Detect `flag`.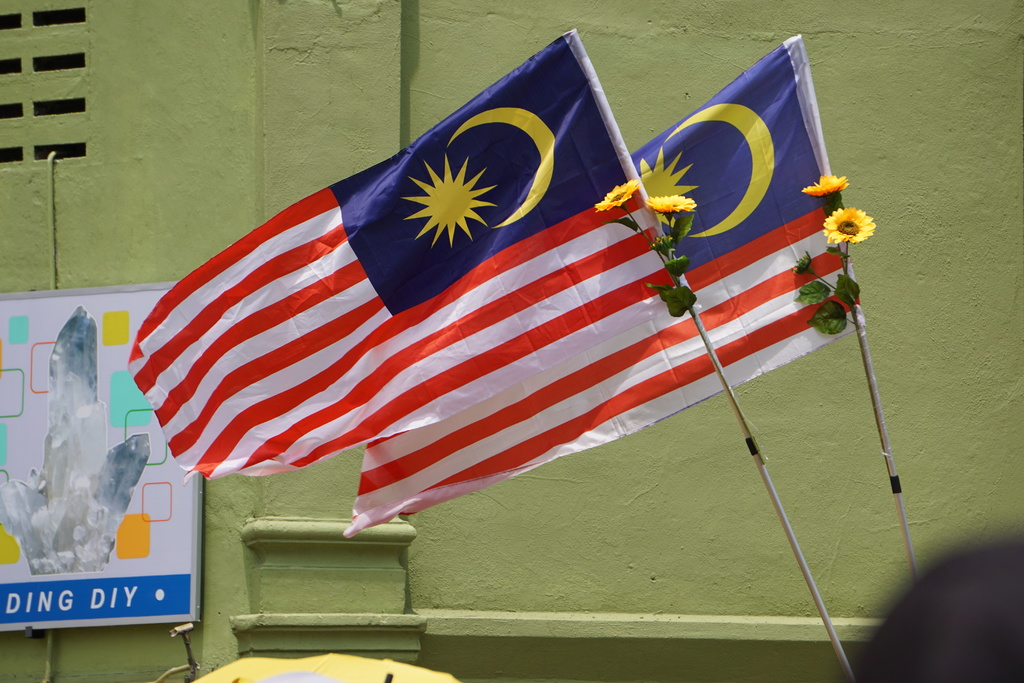
Detected at 347, 34, 868, 540.
